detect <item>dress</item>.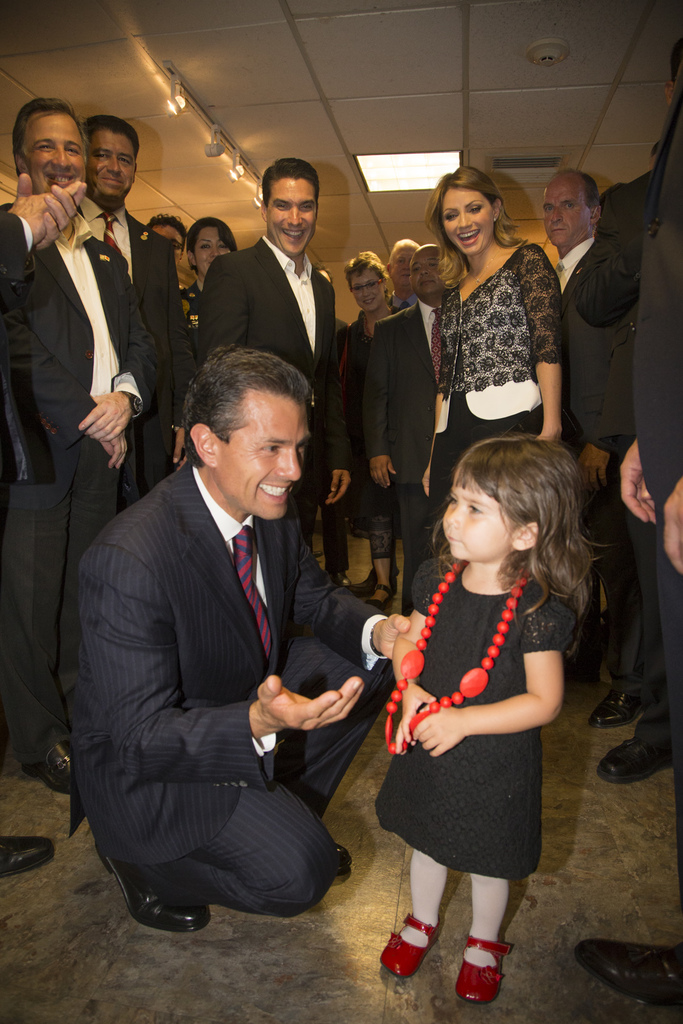
Detected at [370,552,577,879].
